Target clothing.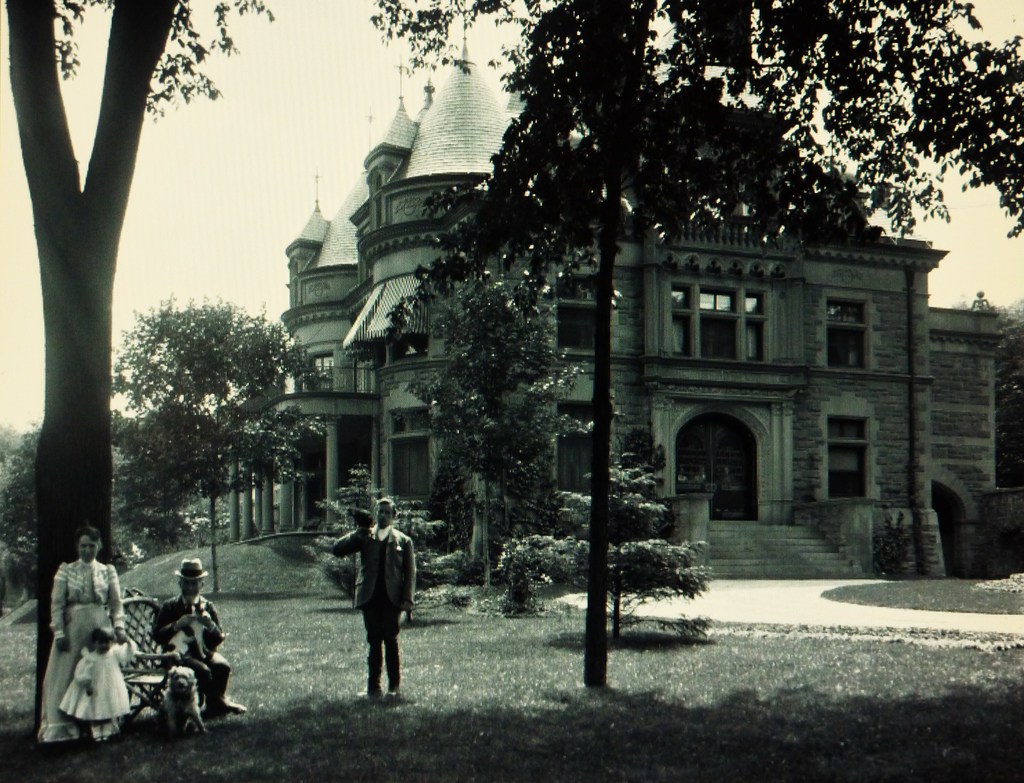
Target region: crop(49, 566, 121, 736).
